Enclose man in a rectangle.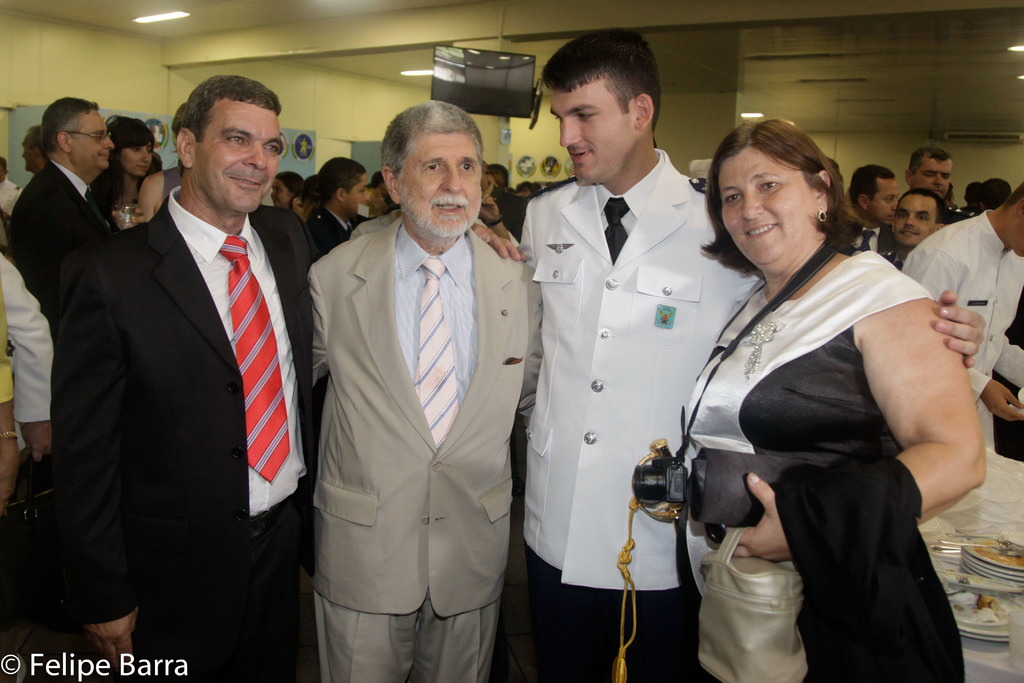
(10,106,126,386).
